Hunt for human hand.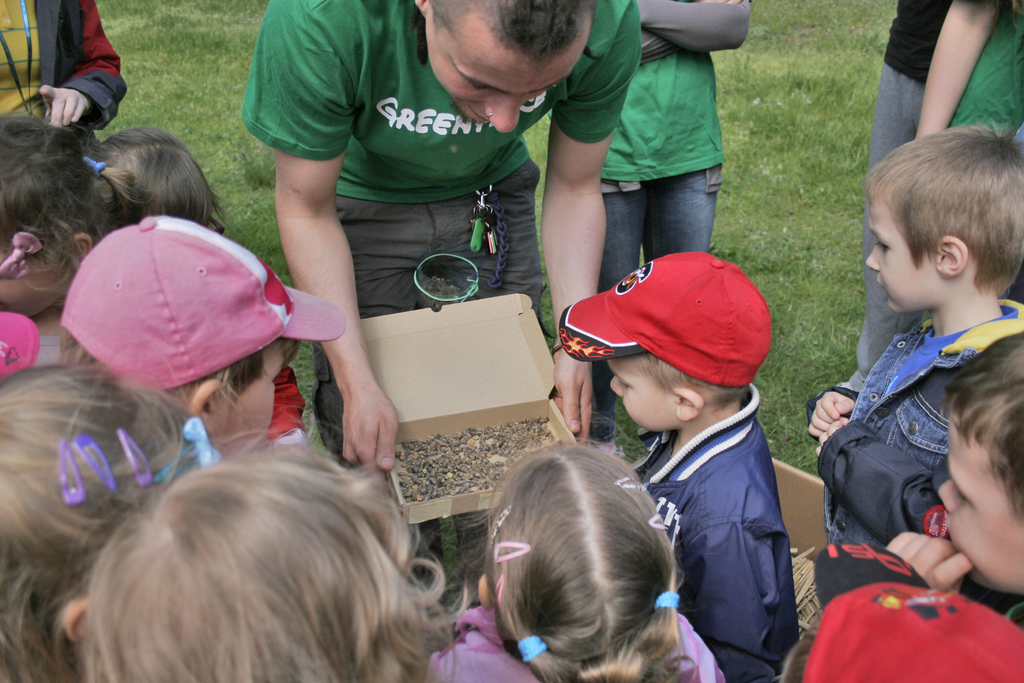
Hunted down at bbox(321, 329, 399, 488).
